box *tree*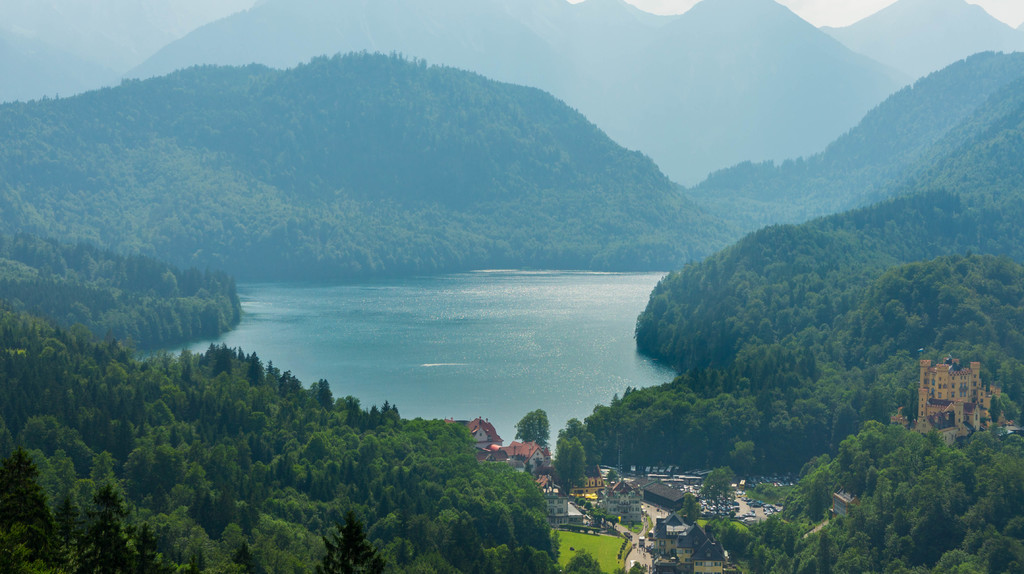
pyautogui.locateOnScreen(65, 486, 177, 573)
